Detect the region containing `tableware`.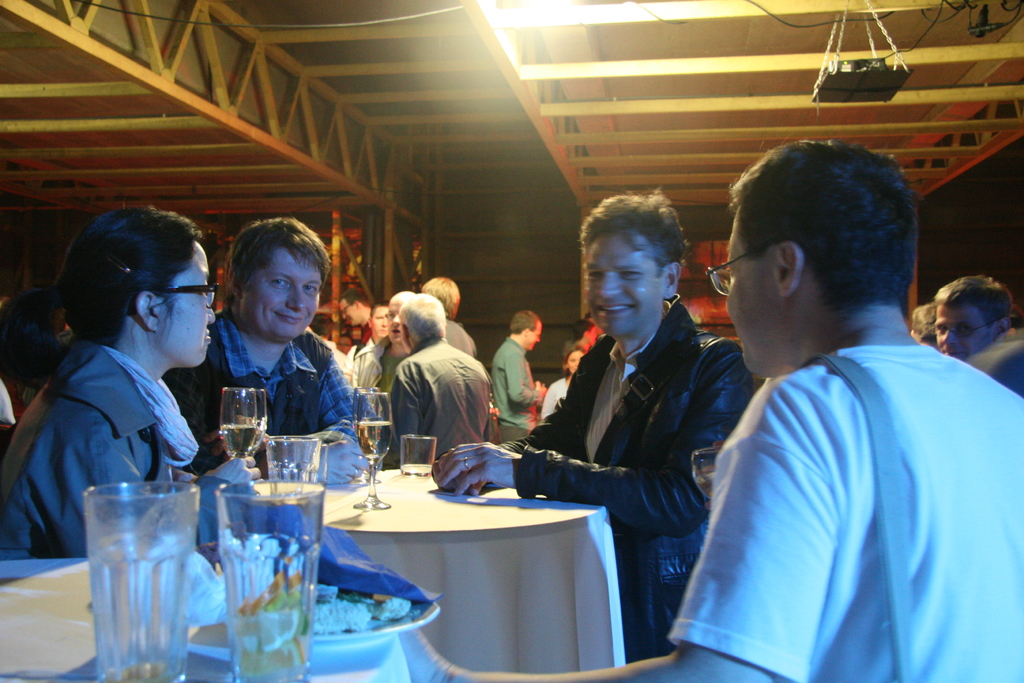
(315,440,329,495).
